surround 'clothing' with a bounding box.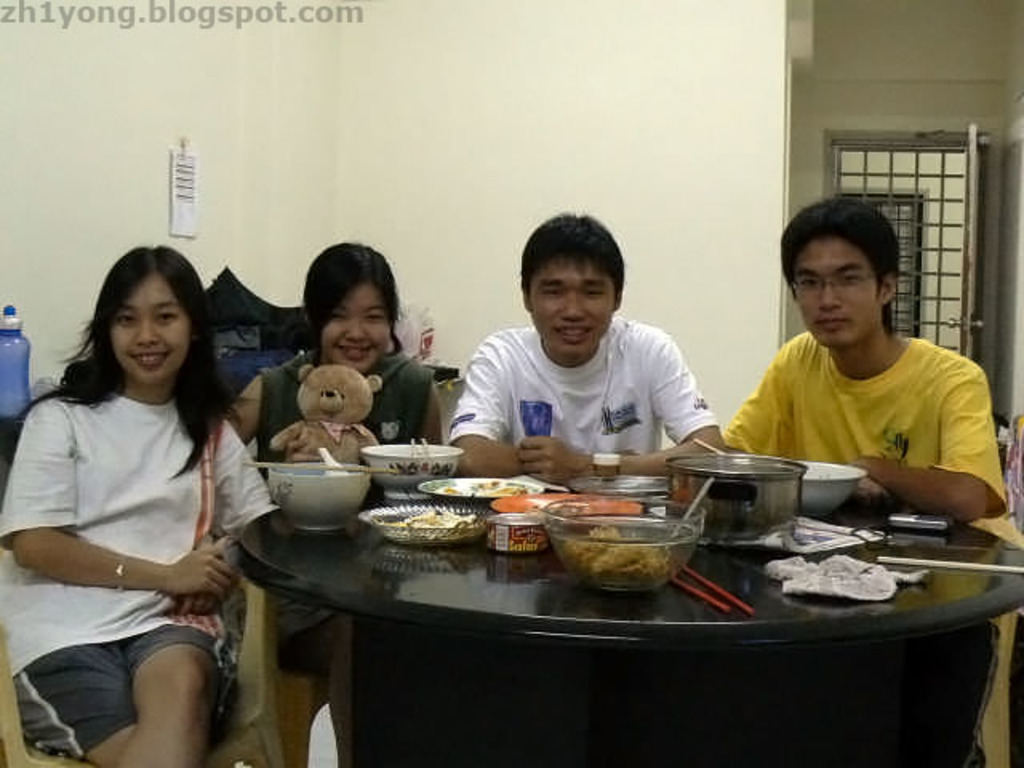
Rect(11, 346, 251, 725).
